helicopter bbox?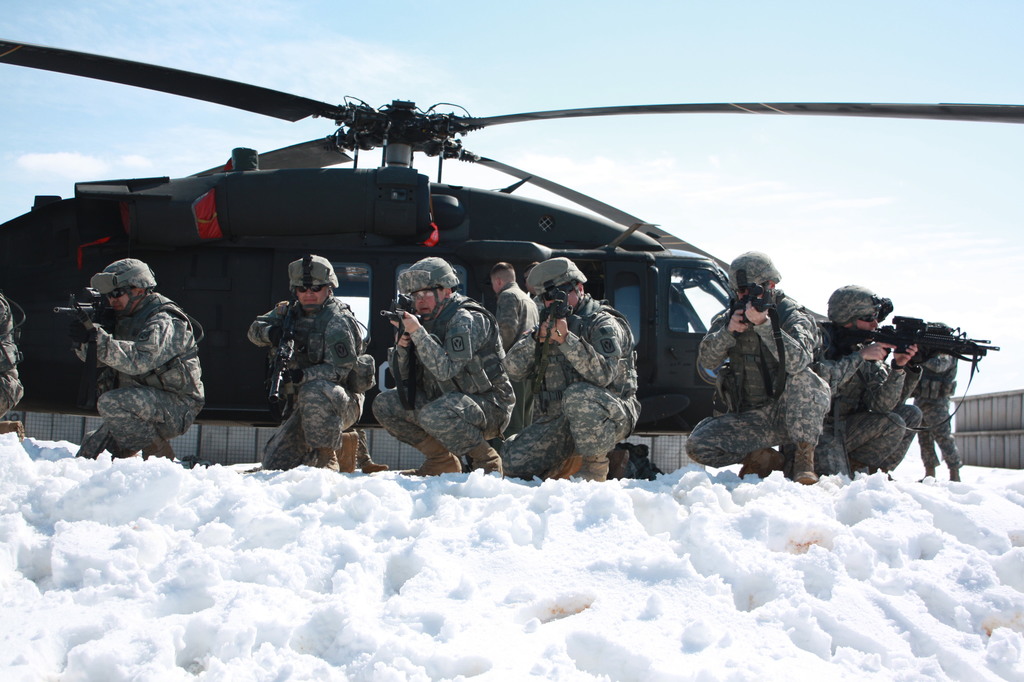
bbox=(0, 29, 1018, 452)
